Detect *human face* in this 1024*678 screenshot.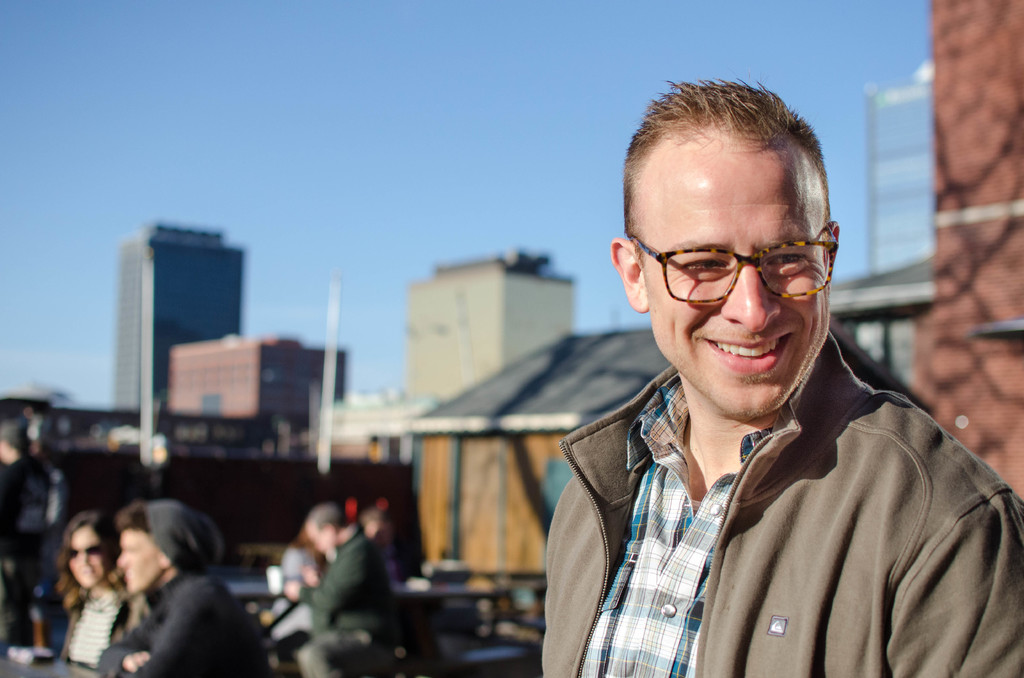
Detection: (641, 165, 829, 412).
